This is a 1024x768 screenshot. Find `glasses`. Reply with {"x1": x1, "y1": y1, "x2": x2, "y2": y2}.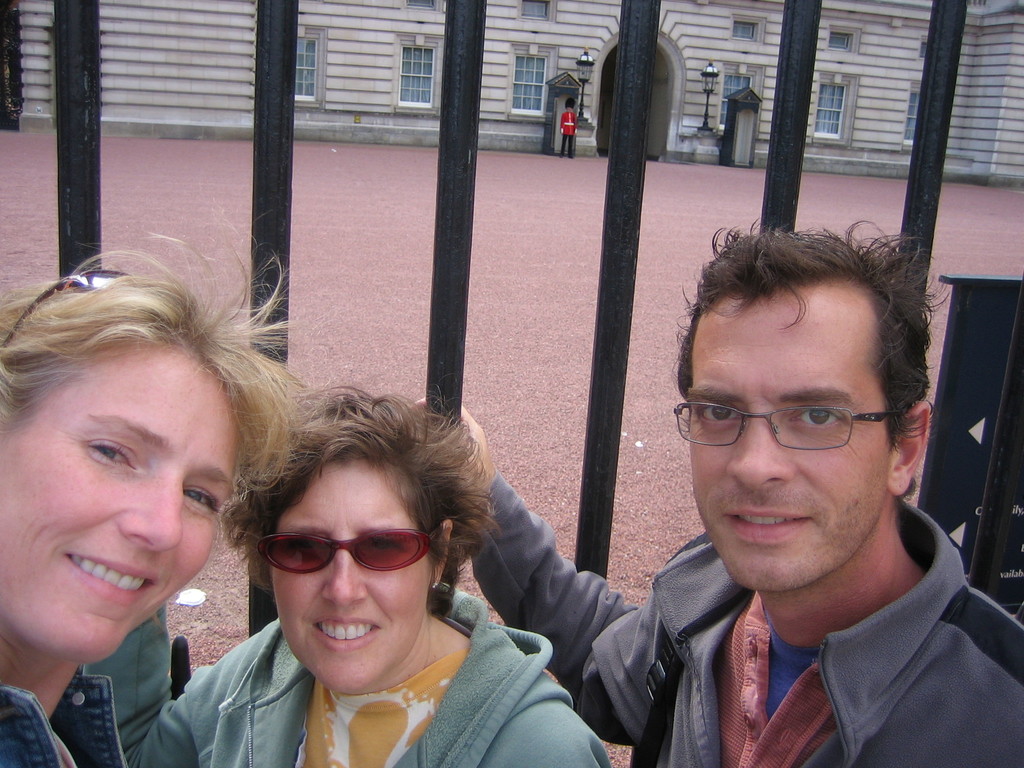
{"x1": 675, "y1": 390, "x2": 915, "y2": 469}.
